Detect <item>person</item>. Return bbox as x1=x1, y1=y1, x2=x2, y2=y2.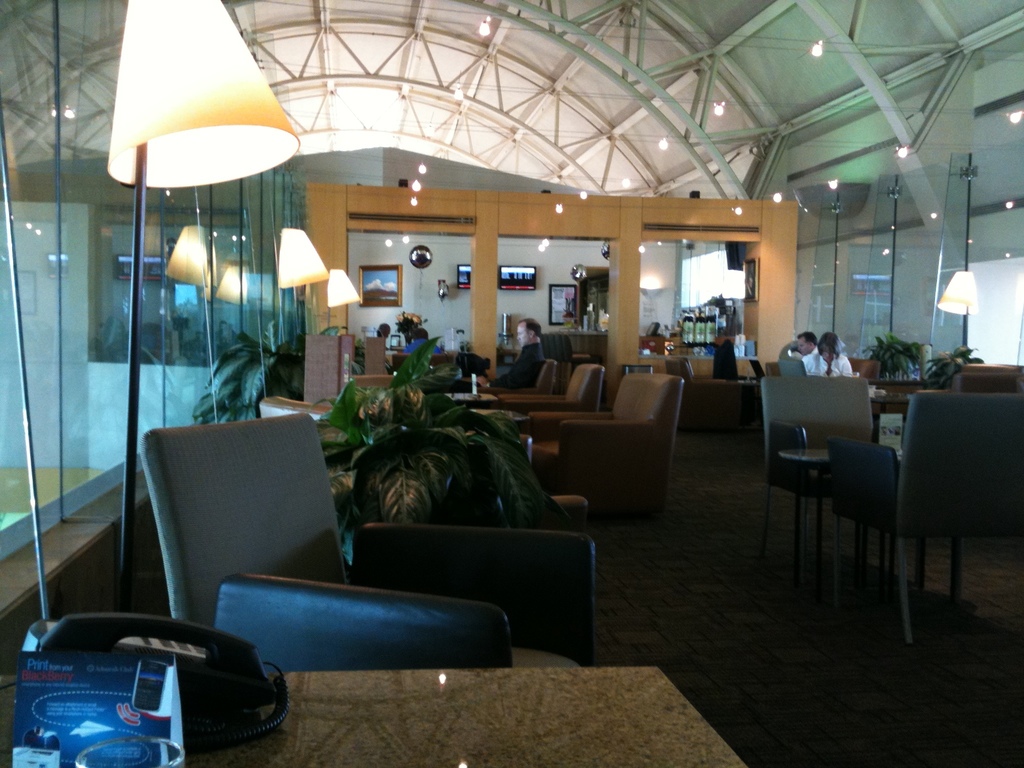
x1=474, y1=318, x2=545, y2=389.
